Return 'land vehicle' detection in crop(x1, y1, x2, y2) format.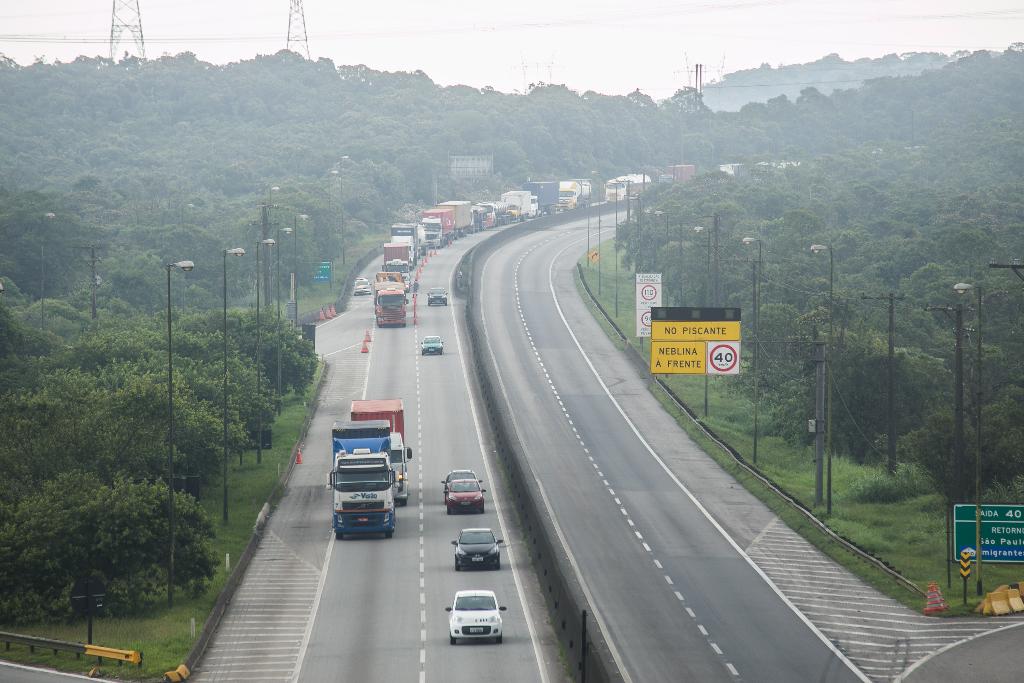
crop(446, 476, 481, 509).
